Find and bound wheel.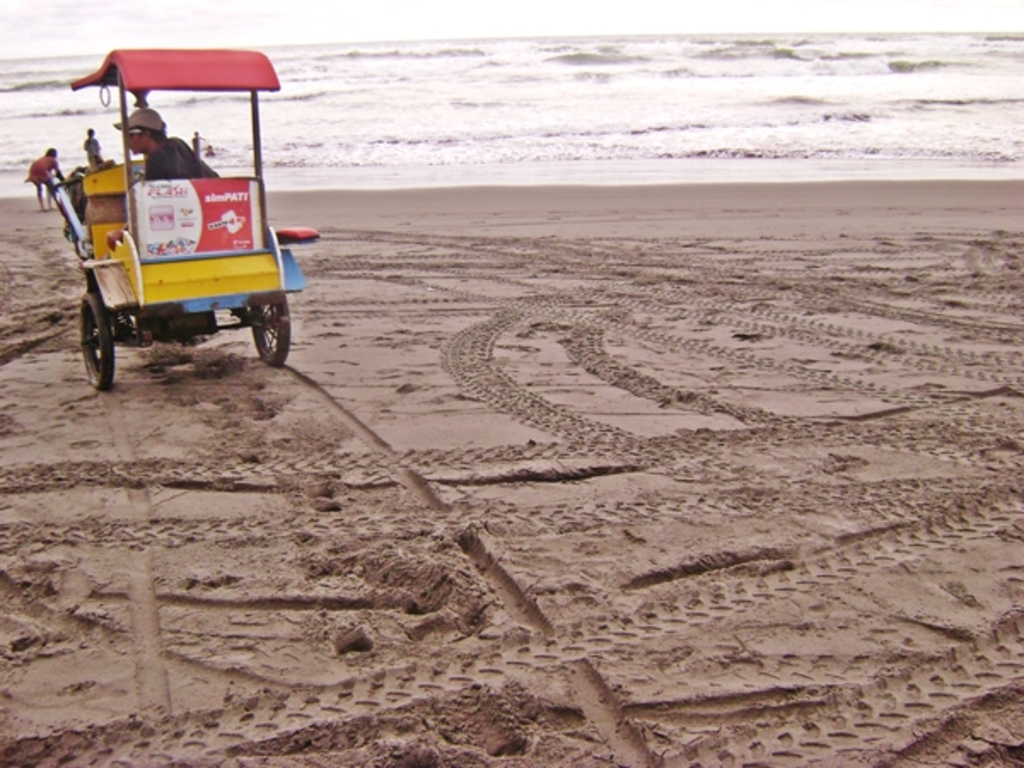
Bound: [left=63, top=283, right=121, bottom=396].
